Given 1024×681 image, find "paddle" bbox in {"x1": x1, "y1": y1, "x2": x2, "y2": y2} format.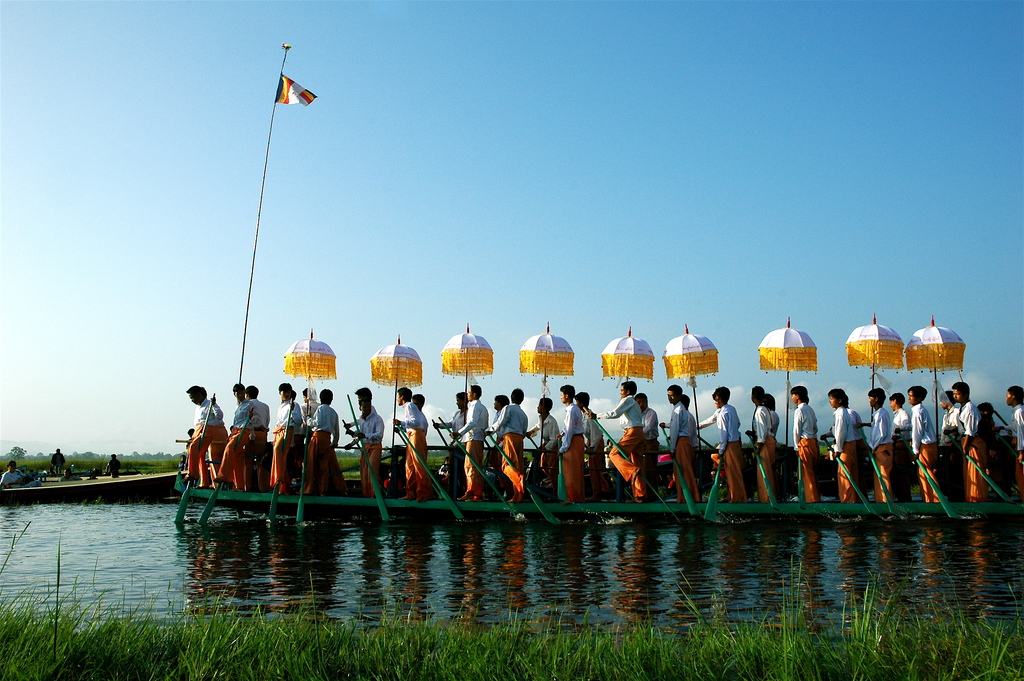
{"x1": 906, "y1": 432, "x2": 950, "y2": 525}.
